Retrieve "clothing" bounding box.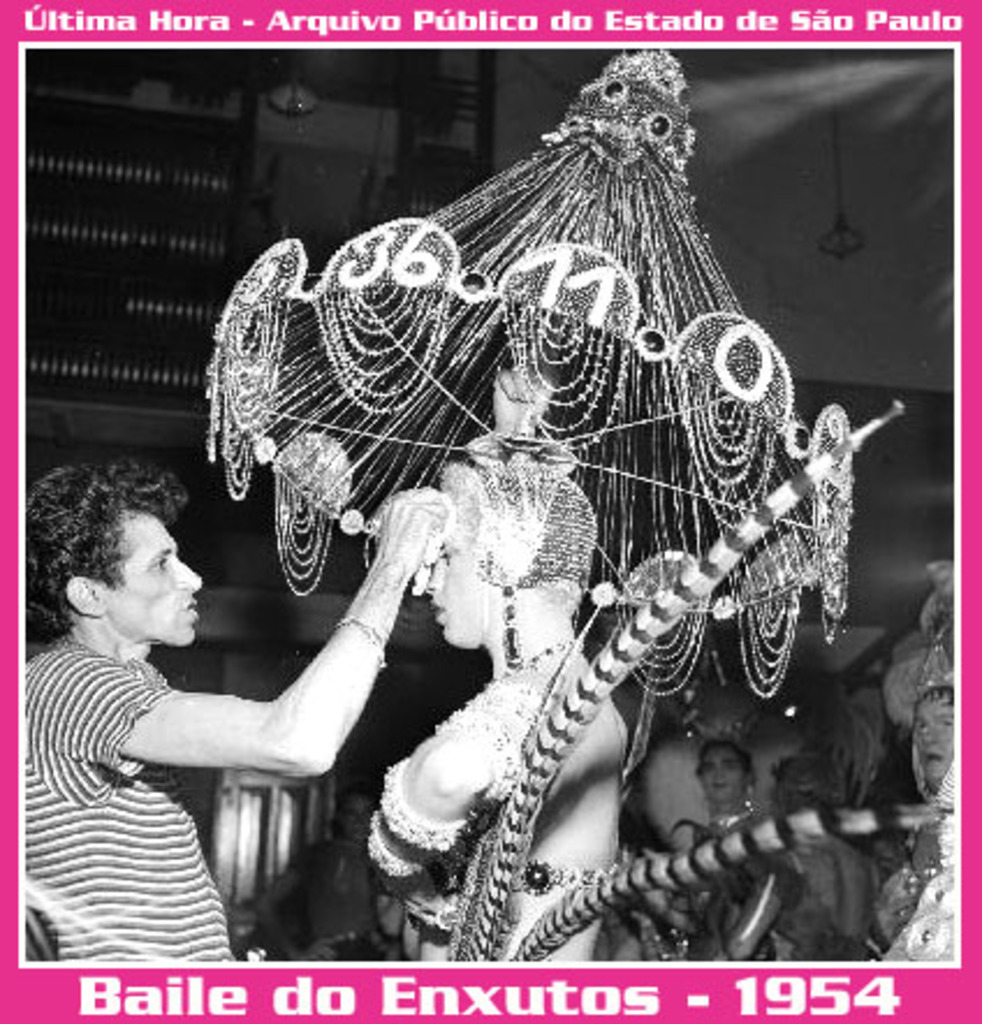
Bounding box: (32,575,266,945).
